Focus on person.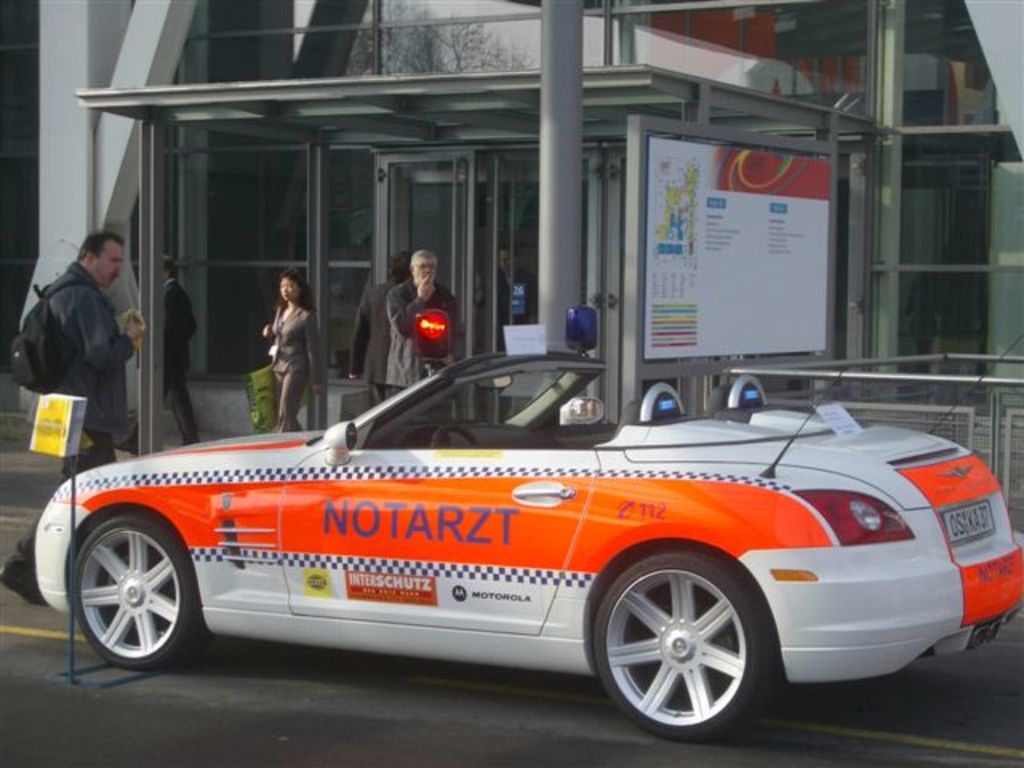
Focused at x1=347 y1=250 x2=411 y2=406.
